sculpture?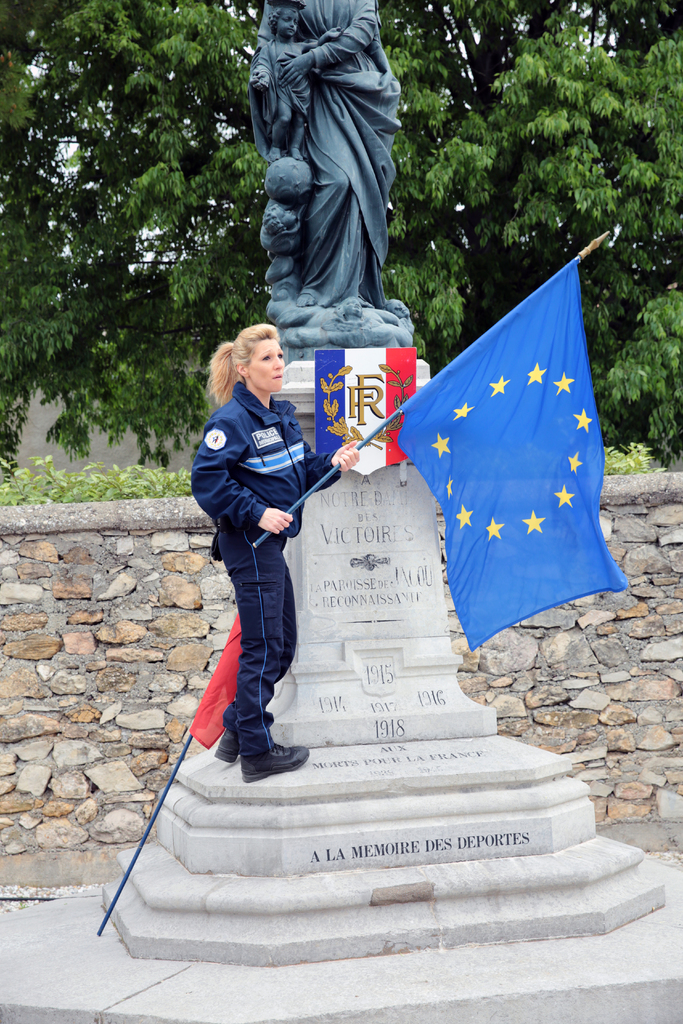
<region>254, 1, 343, 155</region>
